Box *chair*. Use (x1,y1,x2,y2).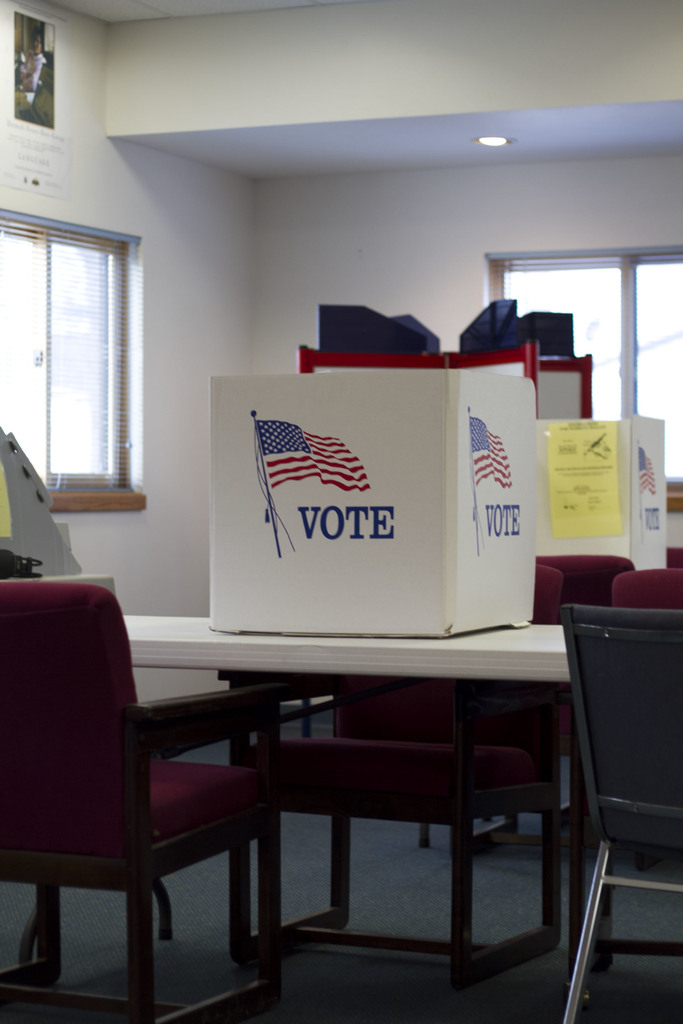
(560,562,682,980).
